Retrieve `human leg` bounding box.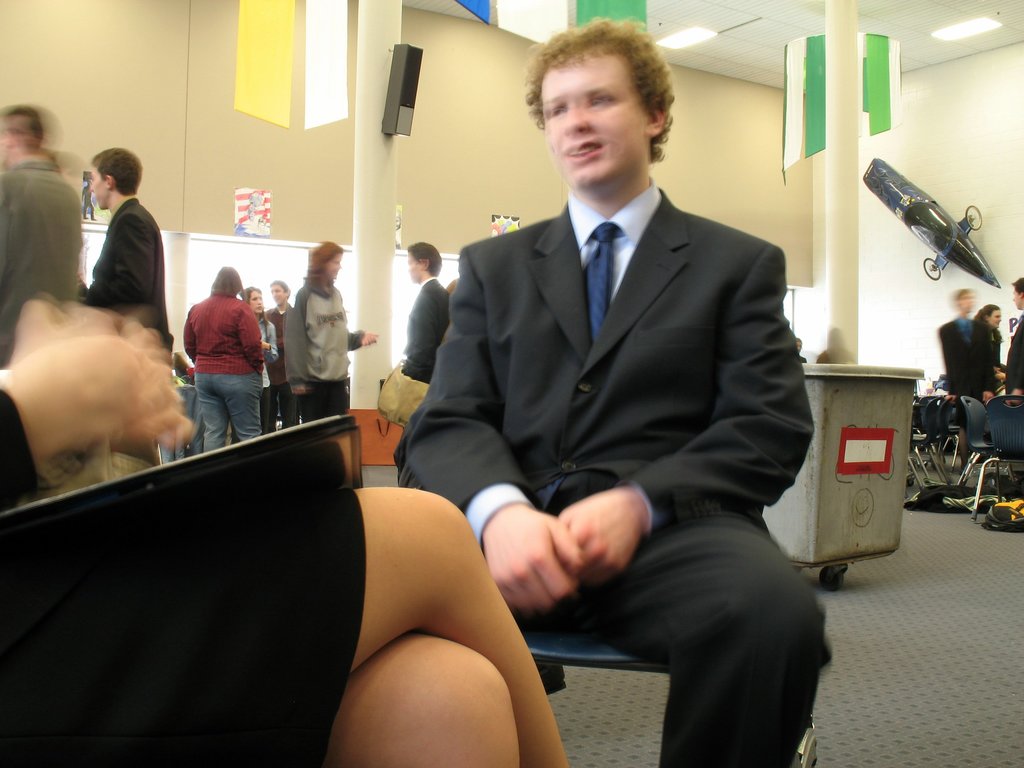
Bounding box: bbox(291, 486, 556, 763).
